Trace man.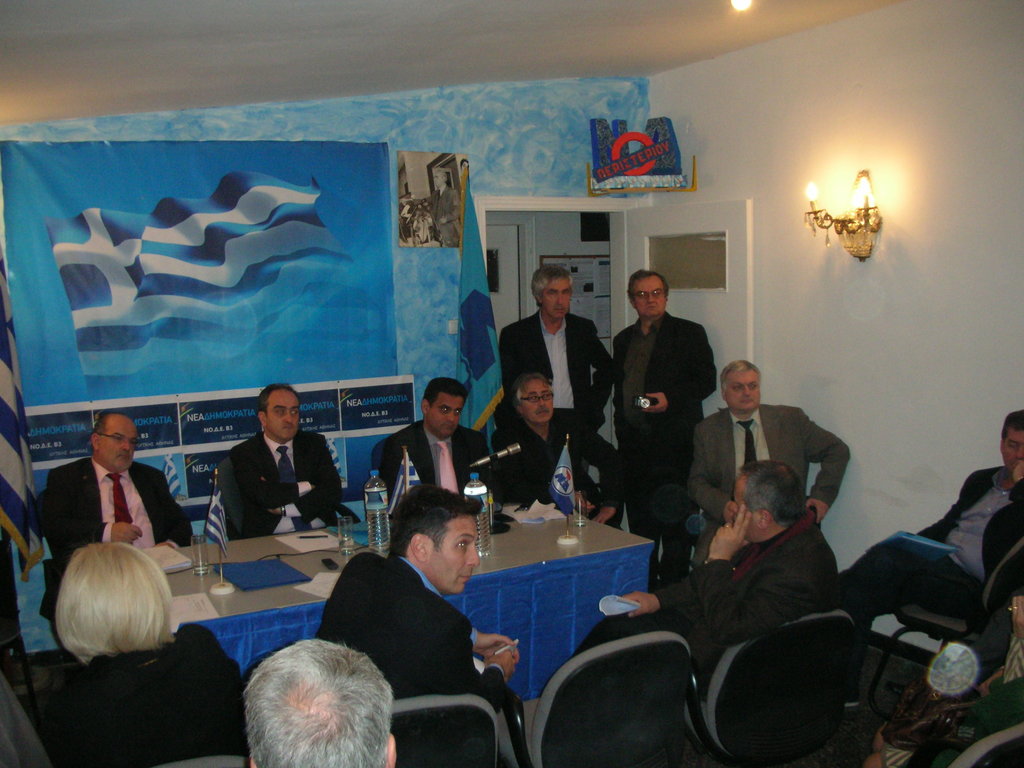
Traced to x1=493, y1=376, x2=627, y2=527.
